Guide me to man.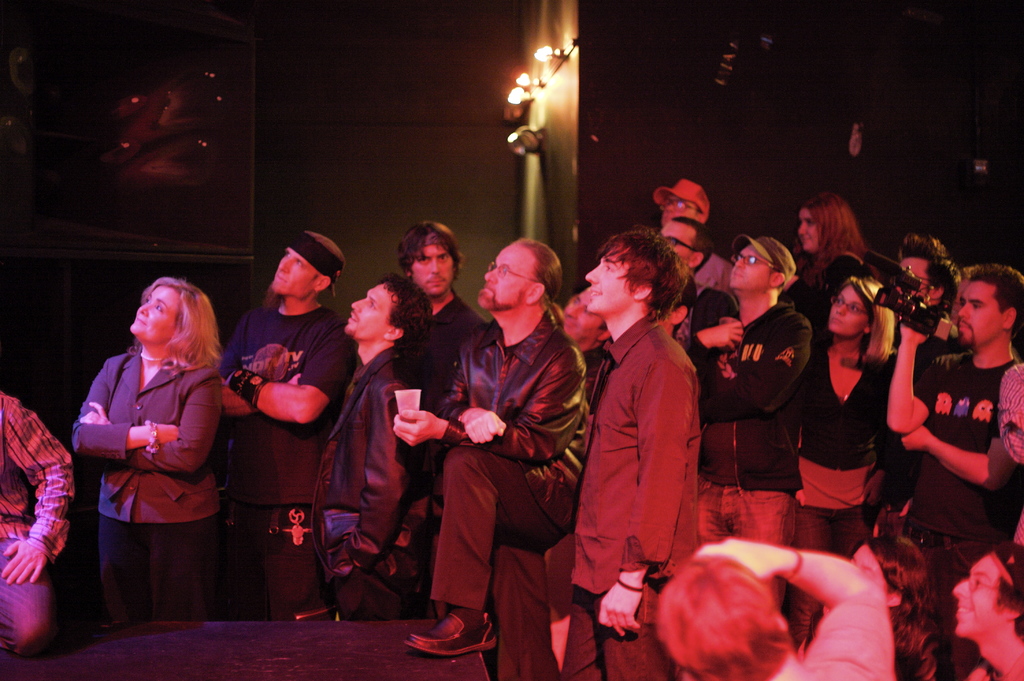
Guidance: detection(308, 267, 430, 618).
